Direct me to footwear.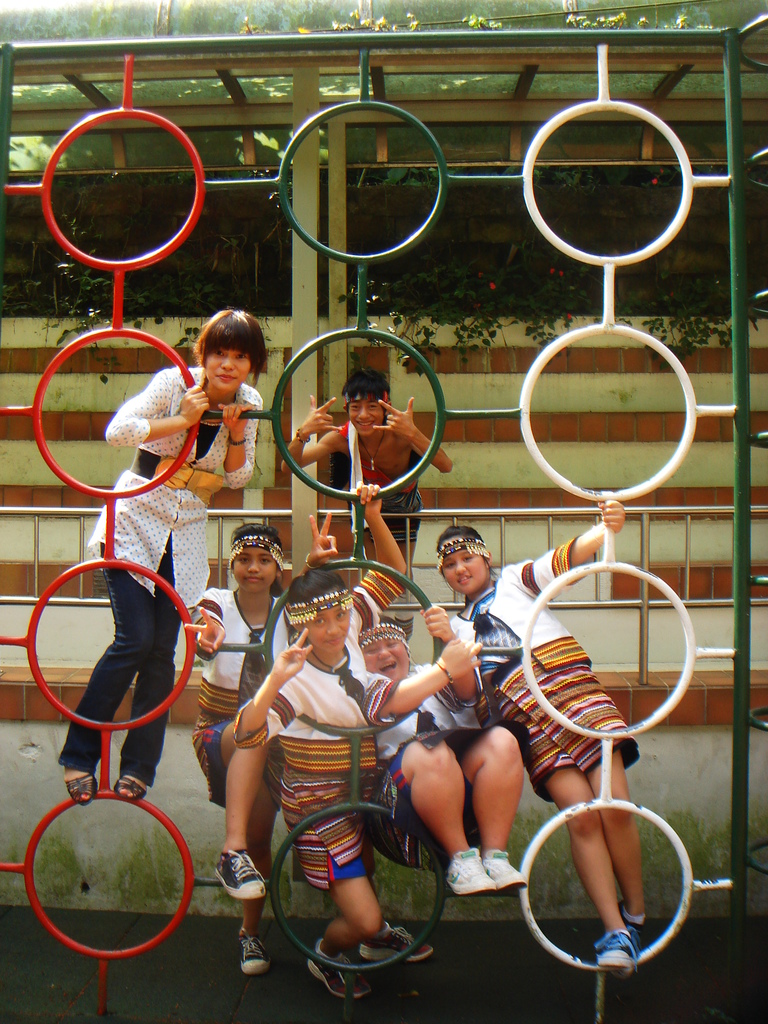
Direction: select_region(239, 933, 270, 975).
